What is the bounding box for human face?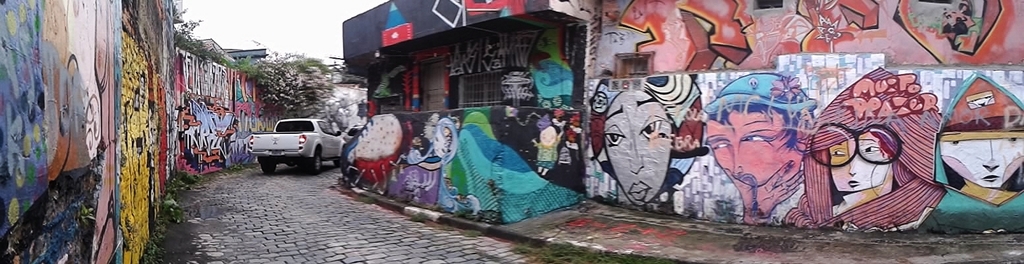
<bbox>707, 115, 784, 187</bbox>.
